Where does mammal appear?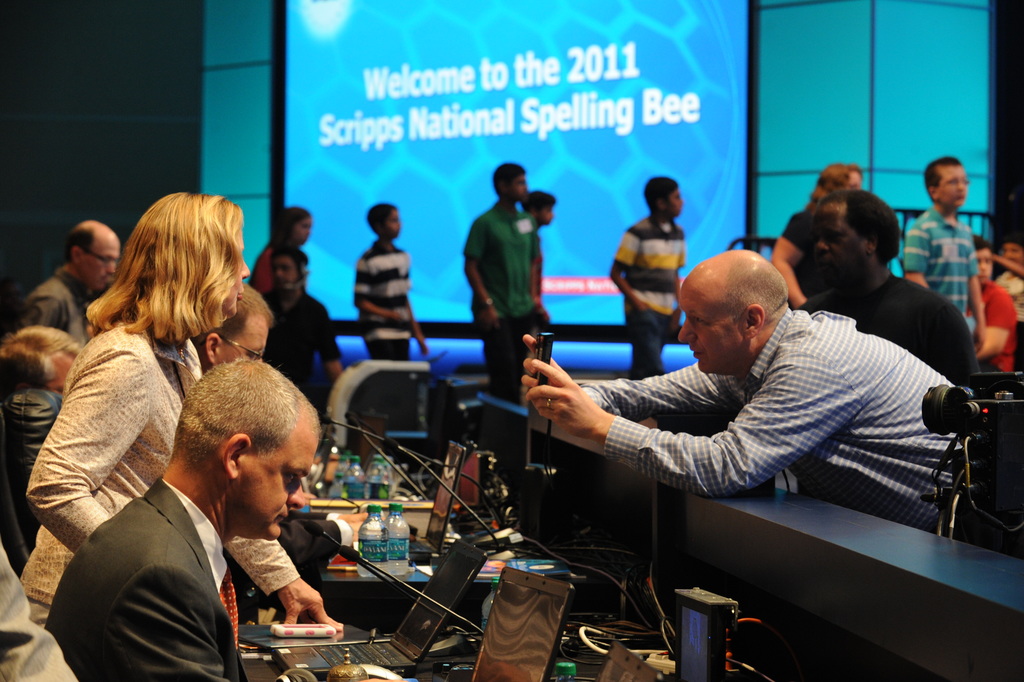
Appears at crop(0, 325, 77, 448).
